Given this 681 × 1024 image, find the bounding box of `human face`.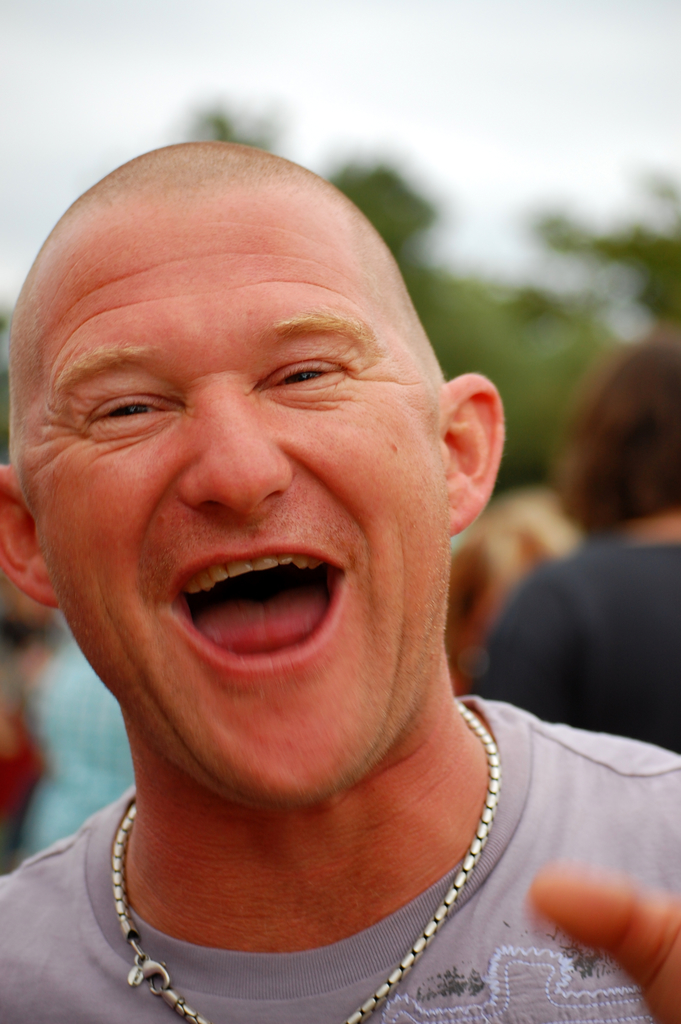
locate(19, 180, 451, 806).
